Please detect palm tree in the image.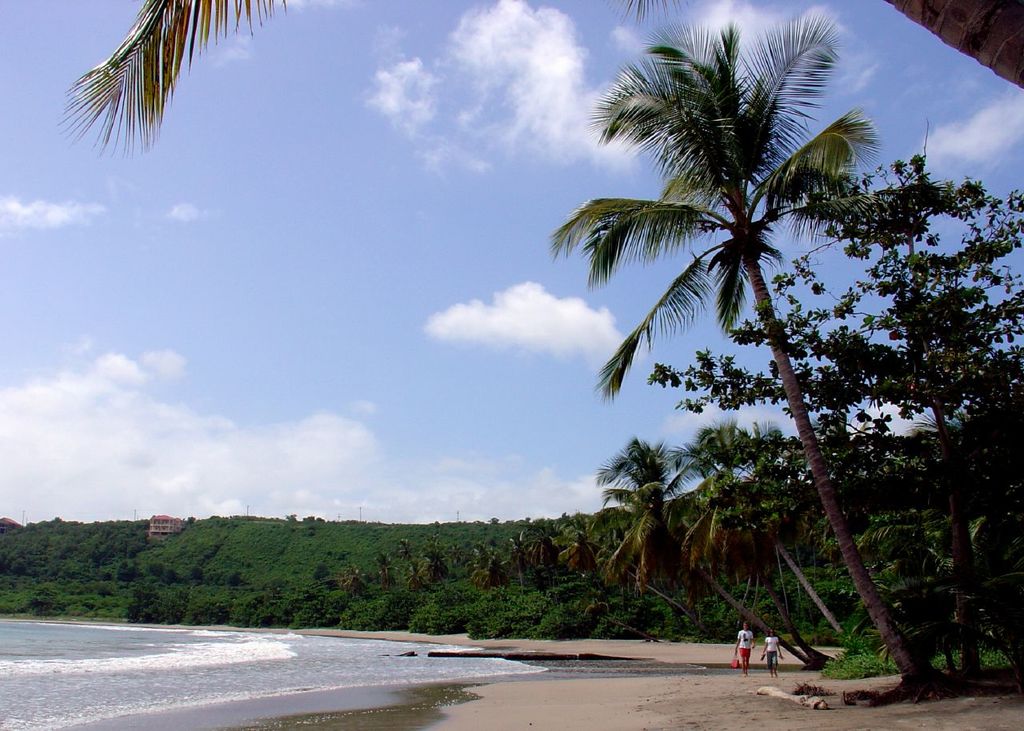
[539,19,945,699].
